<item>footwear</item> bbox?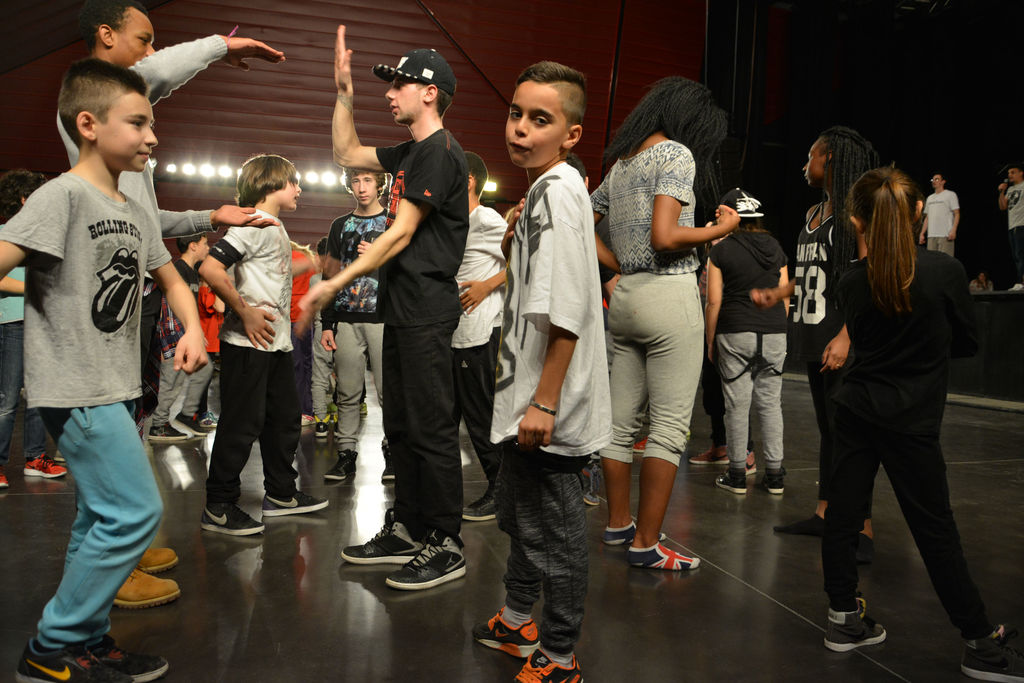
(x1=383, y1=520, x2=472, y2=589)
